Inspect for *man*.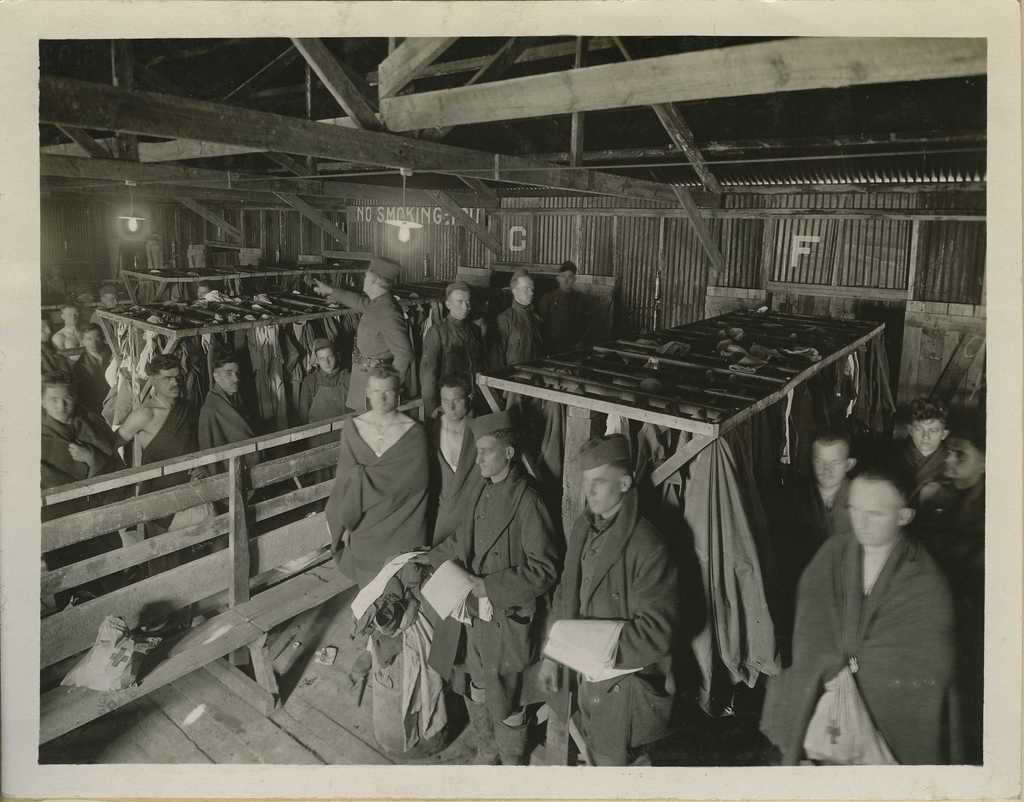
Inspection: 911,427,981,765.
